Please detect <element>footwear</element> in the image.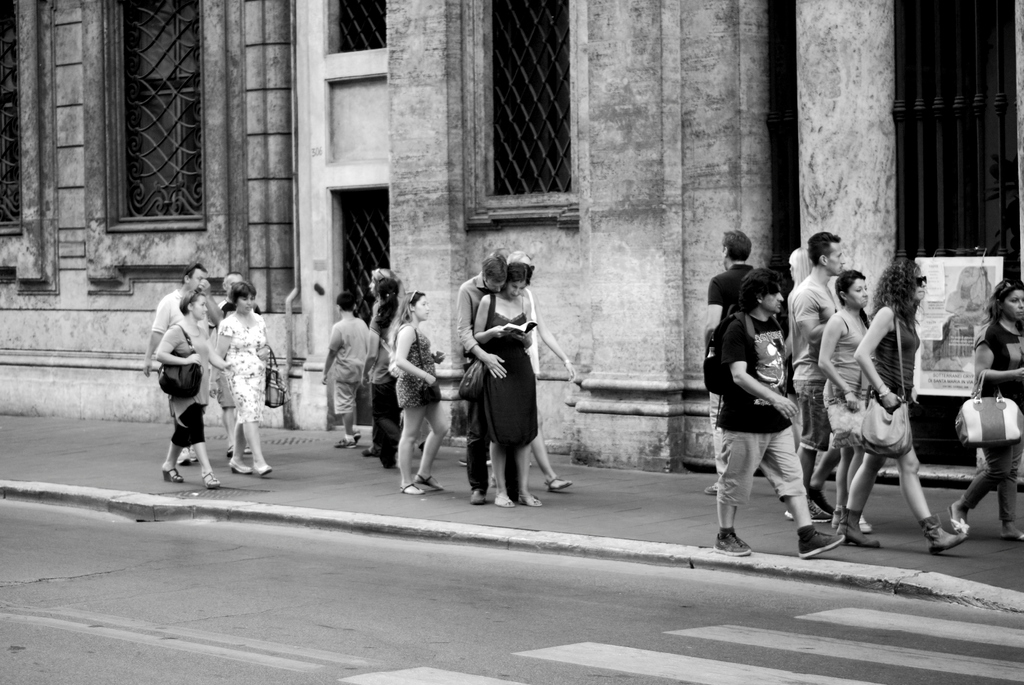
919/513/966/556.
